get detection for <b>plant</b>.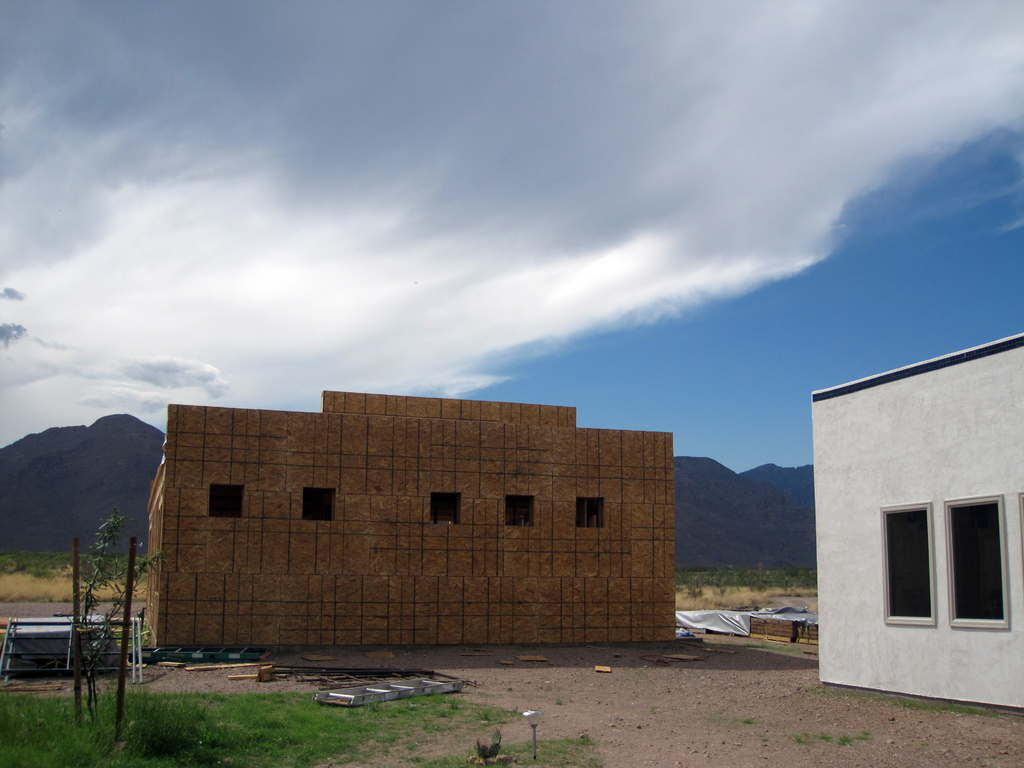
Detection: crop(834, 729, 868, 746).
